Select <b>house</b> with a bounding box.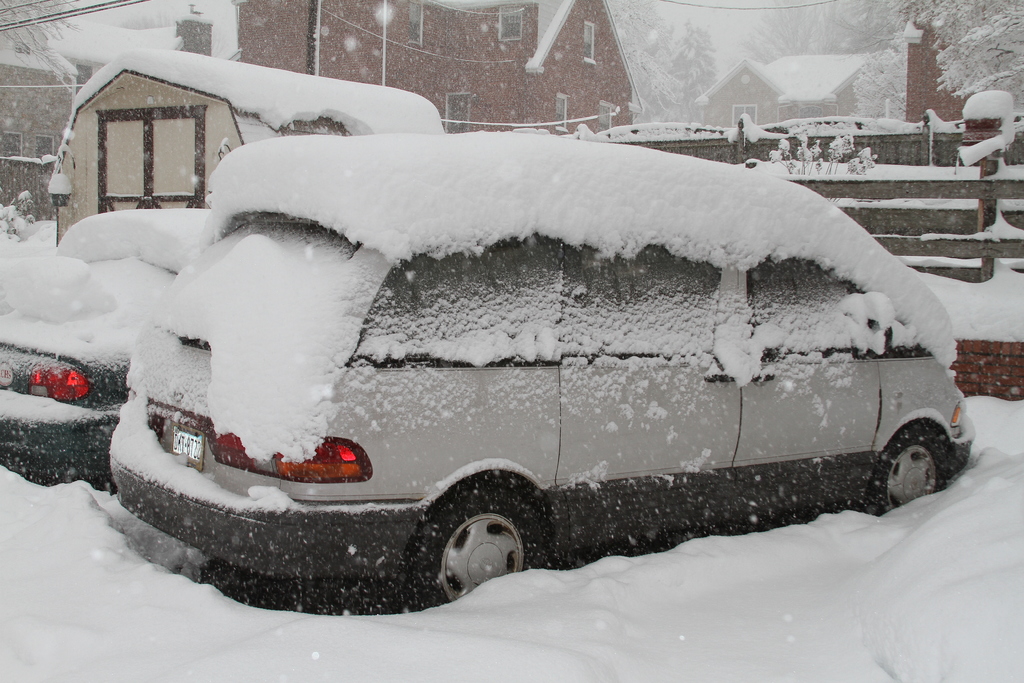
x1=890, y1=0, x2=1023, y2=175.
